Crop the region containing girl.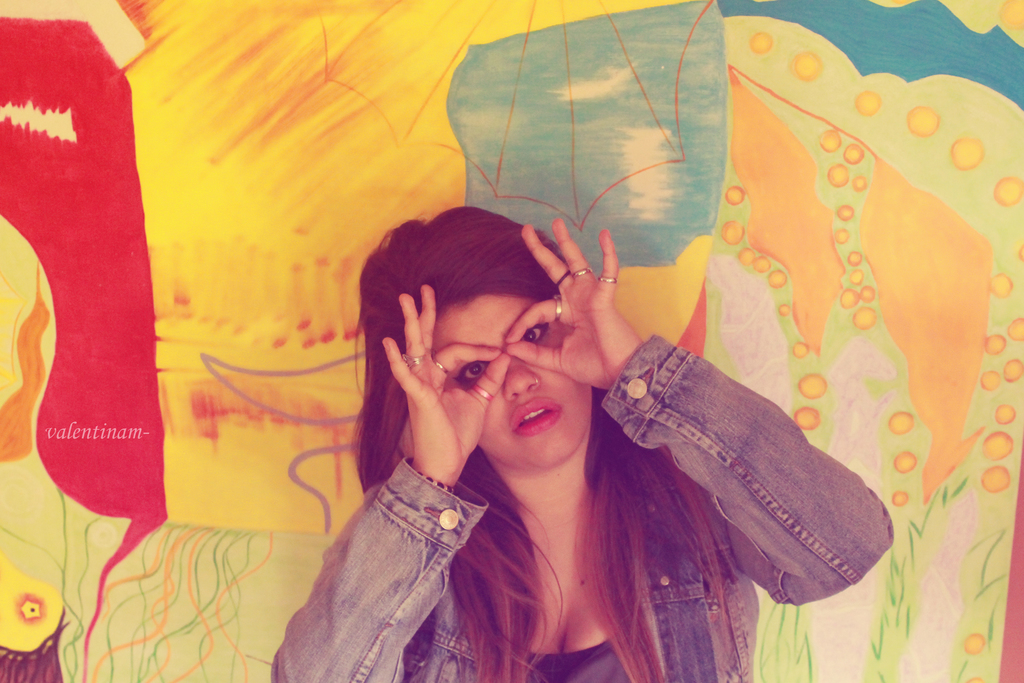
Crop region: <region>270, 206, 906, 682</region>.
